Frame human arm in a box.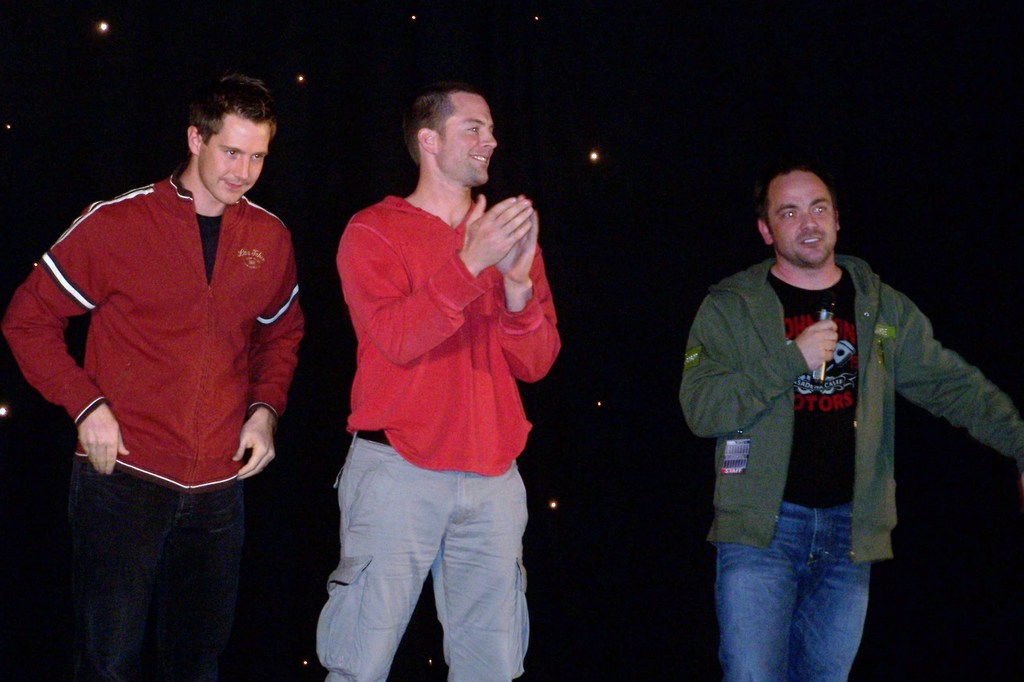
[left=0, top=200, right=137, bottom=477].
